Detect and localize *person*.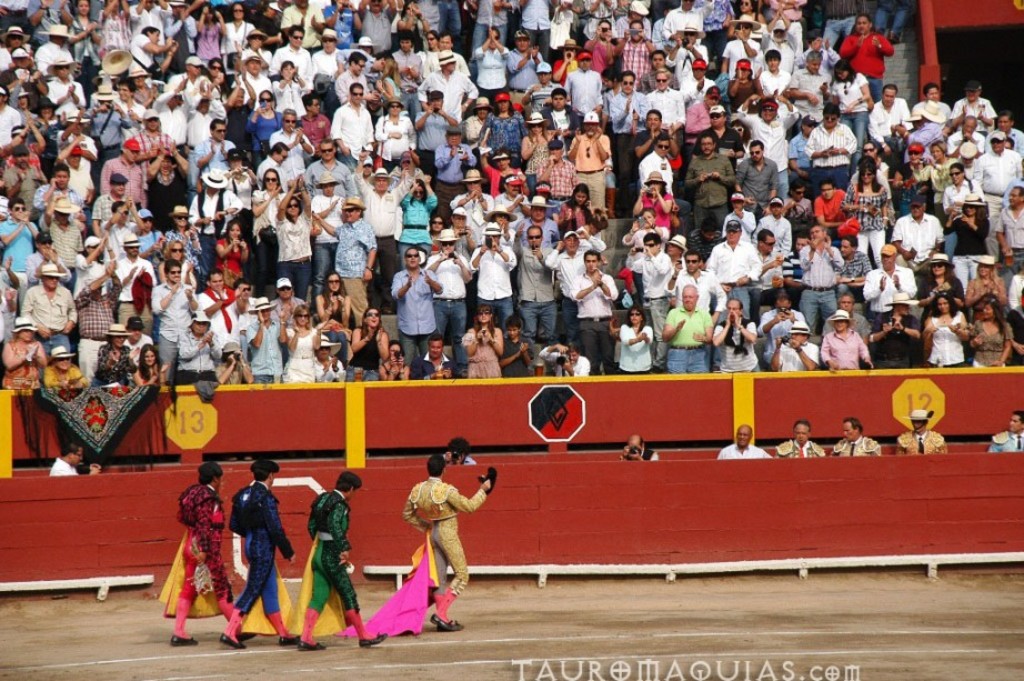
Localized at [385, 453, 482, 640].
